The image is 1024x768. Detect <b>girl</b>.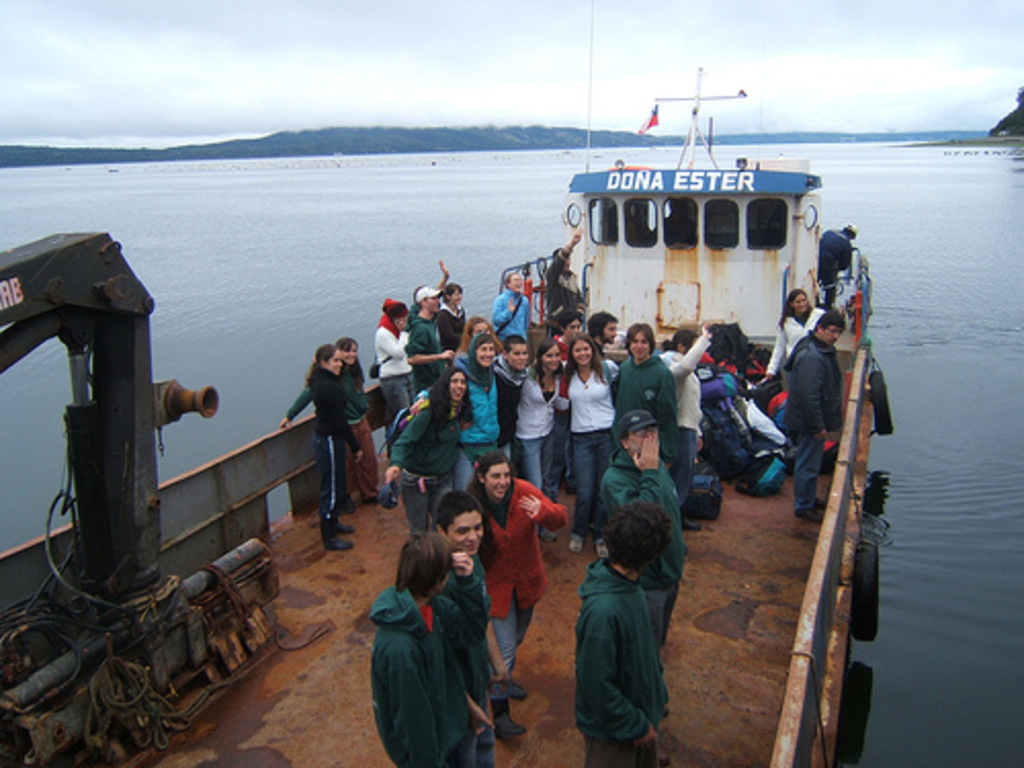
Detection: 436:283:467:360.
